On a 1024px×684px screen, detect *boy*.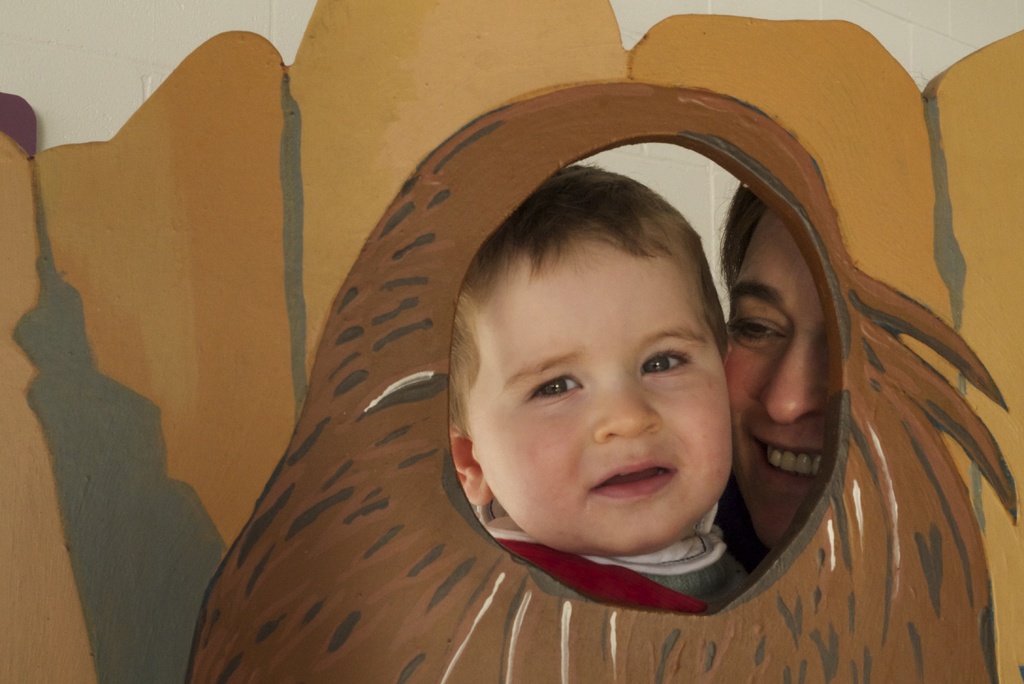
452, 161, 755, 615.
